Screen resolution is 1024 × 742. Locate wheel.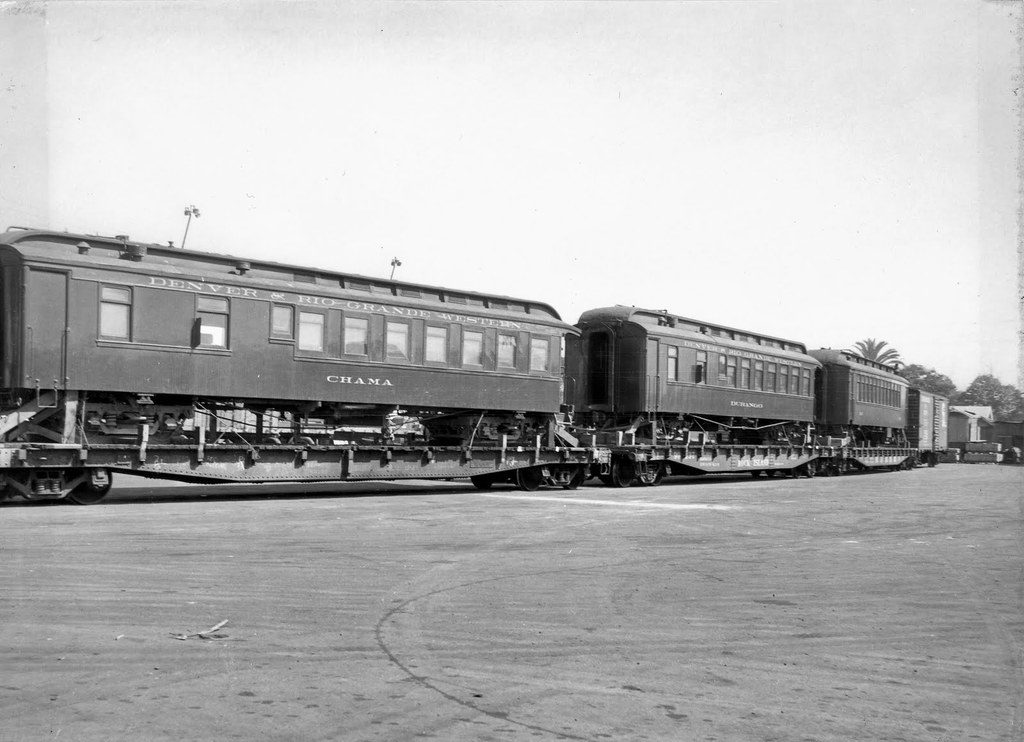
513,466,543,489.
